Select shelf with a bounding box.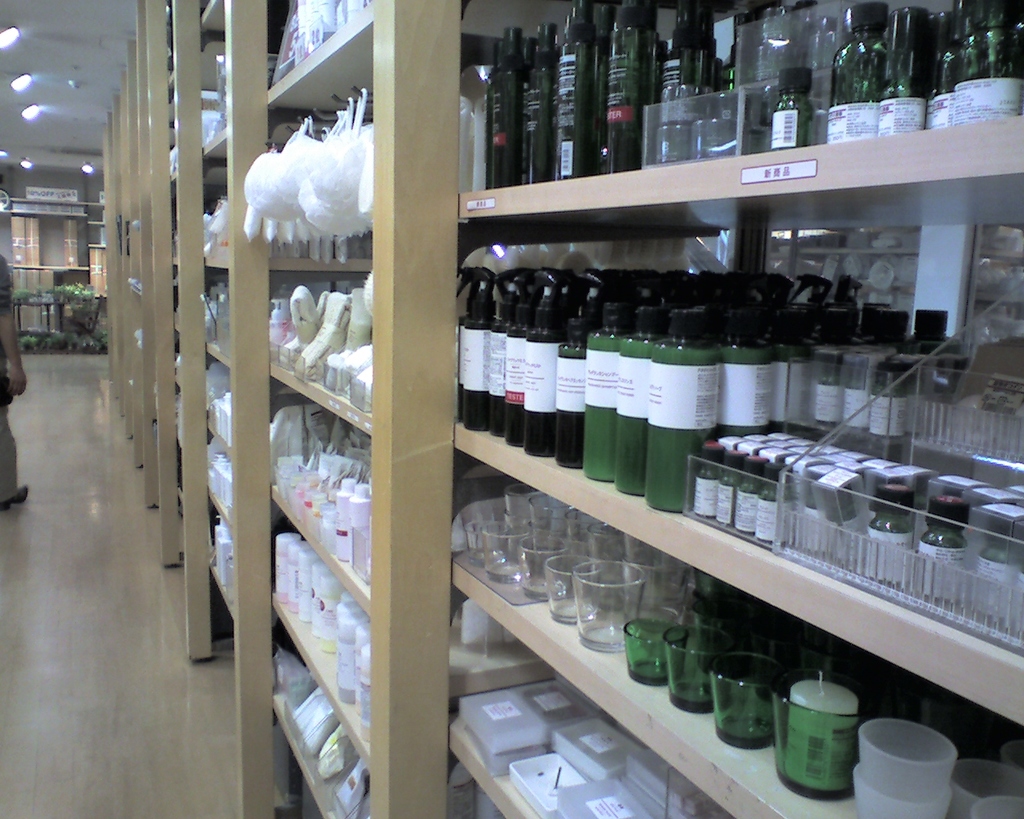
box=[255, 367, 379, 613].
